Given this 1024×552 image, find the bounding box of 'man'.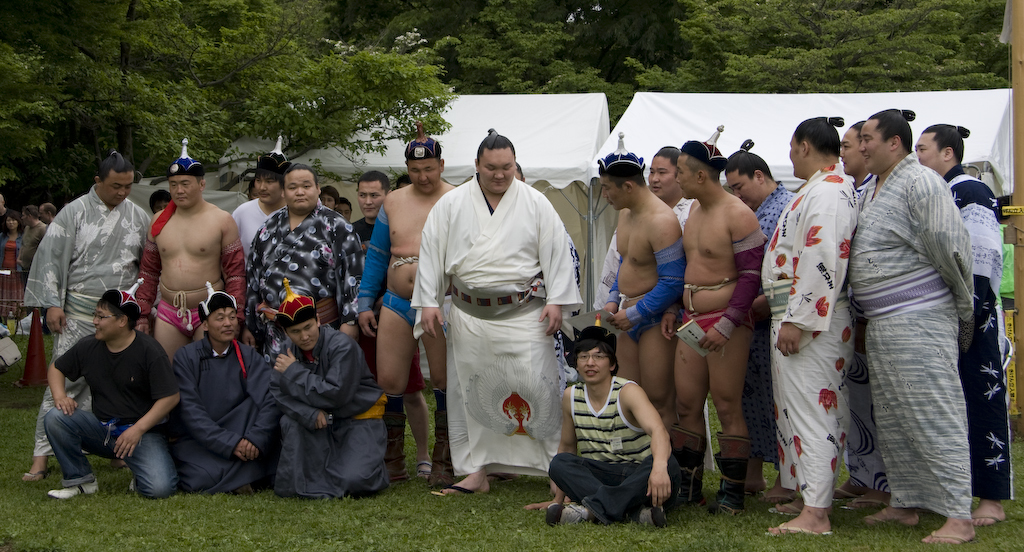
[left=42, top=287, right=182, bottom=505].
